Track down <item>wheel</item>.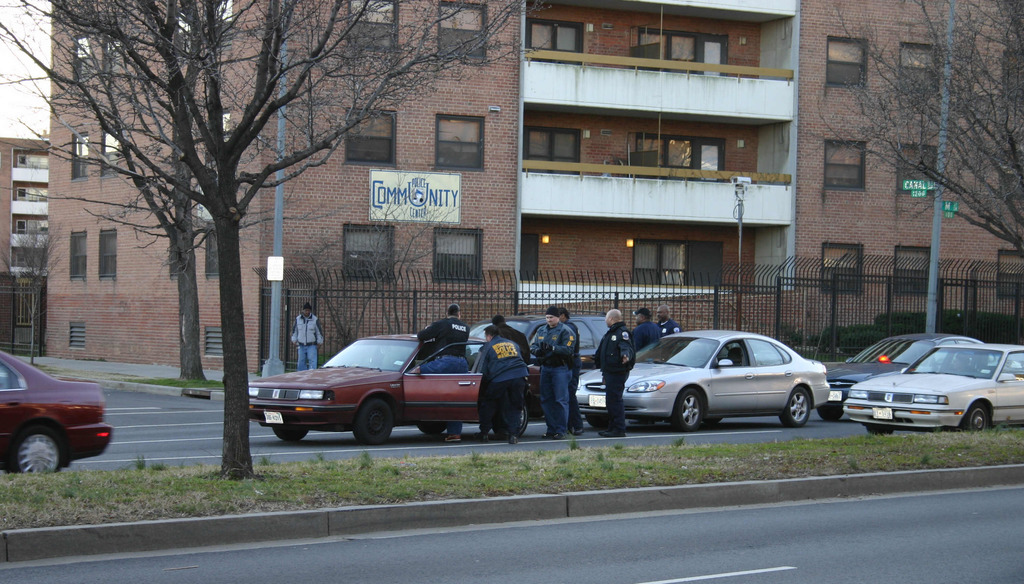
Tracked to left=419, top=423, right=447, bottom=434.
